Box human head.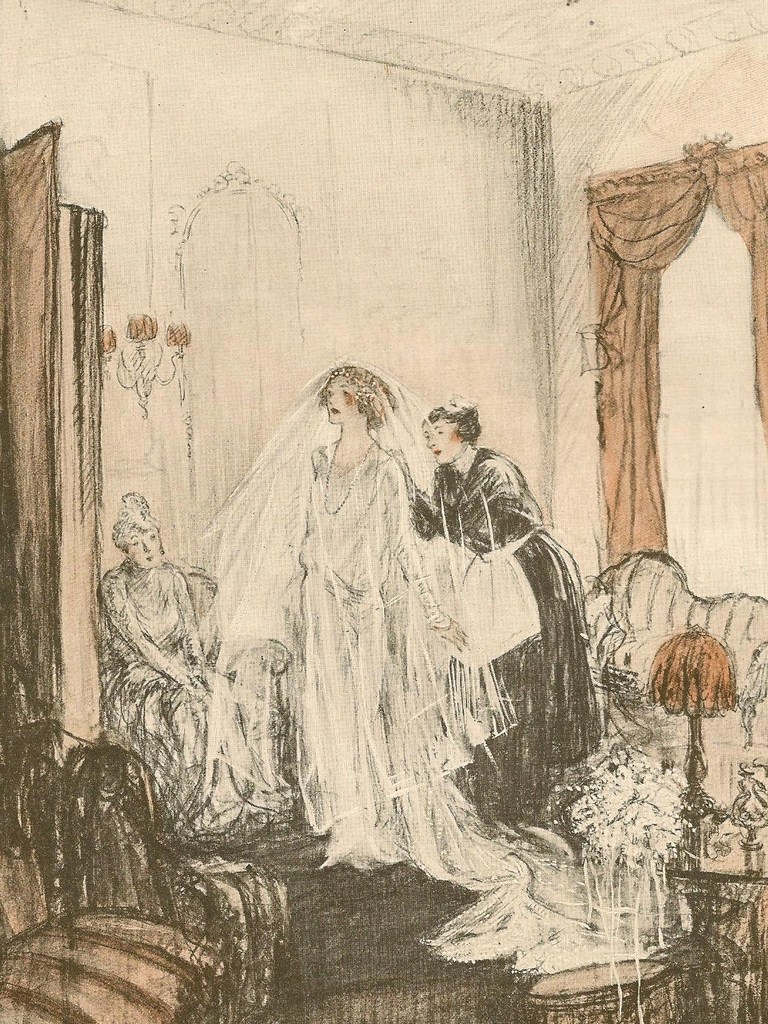
box(425, 393, 502, 463).
